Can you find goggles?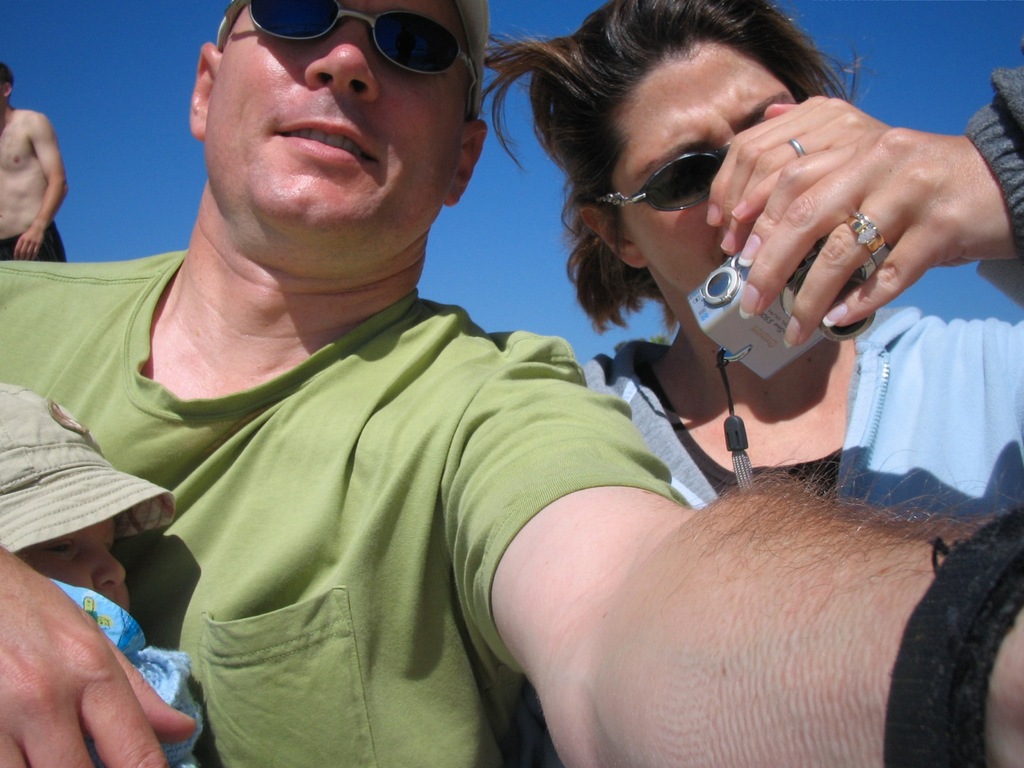
Yes, bounding box: {"left": 621, "top": 129, "right": 750, "bottom": 211}.
